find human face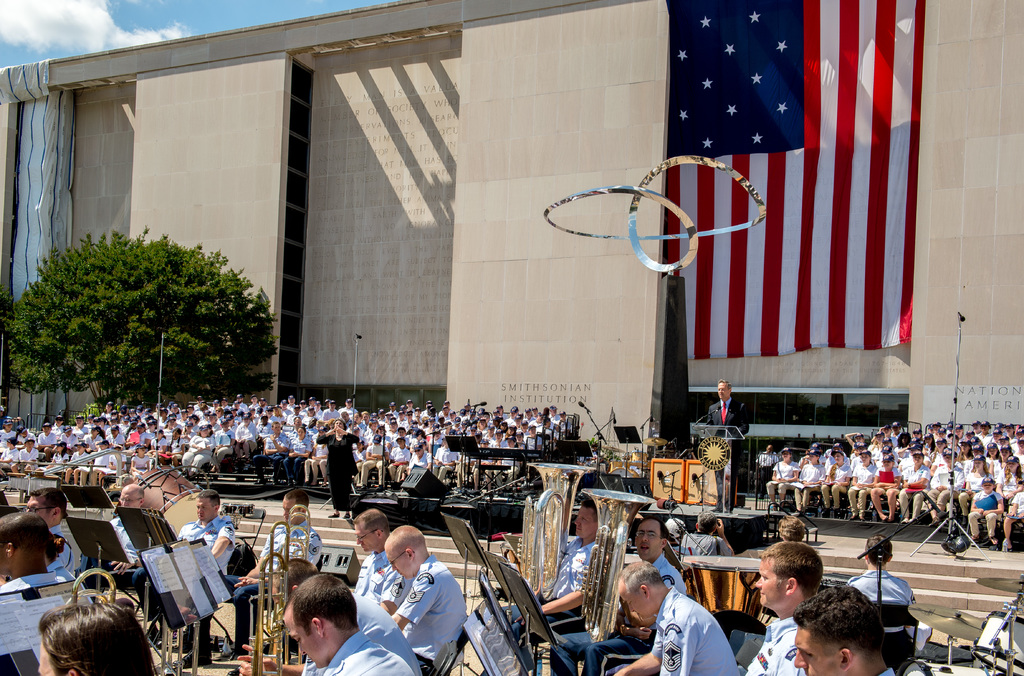
crop(618, 588, 649, 620)
